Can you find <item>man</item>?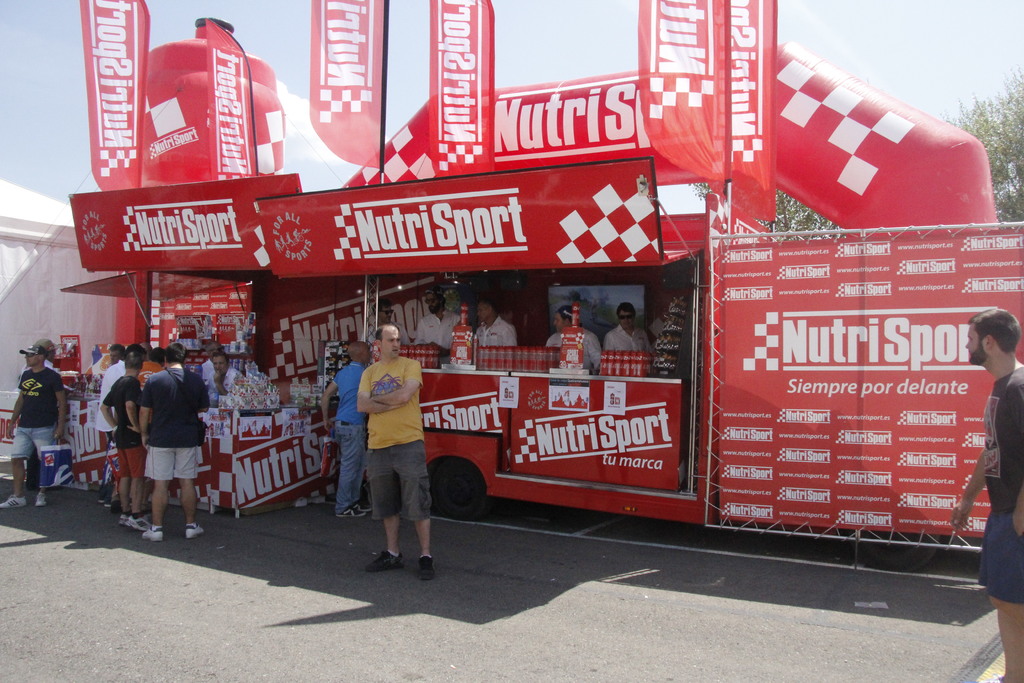
Yes, bounding box: 0, 342, 72, 513.
